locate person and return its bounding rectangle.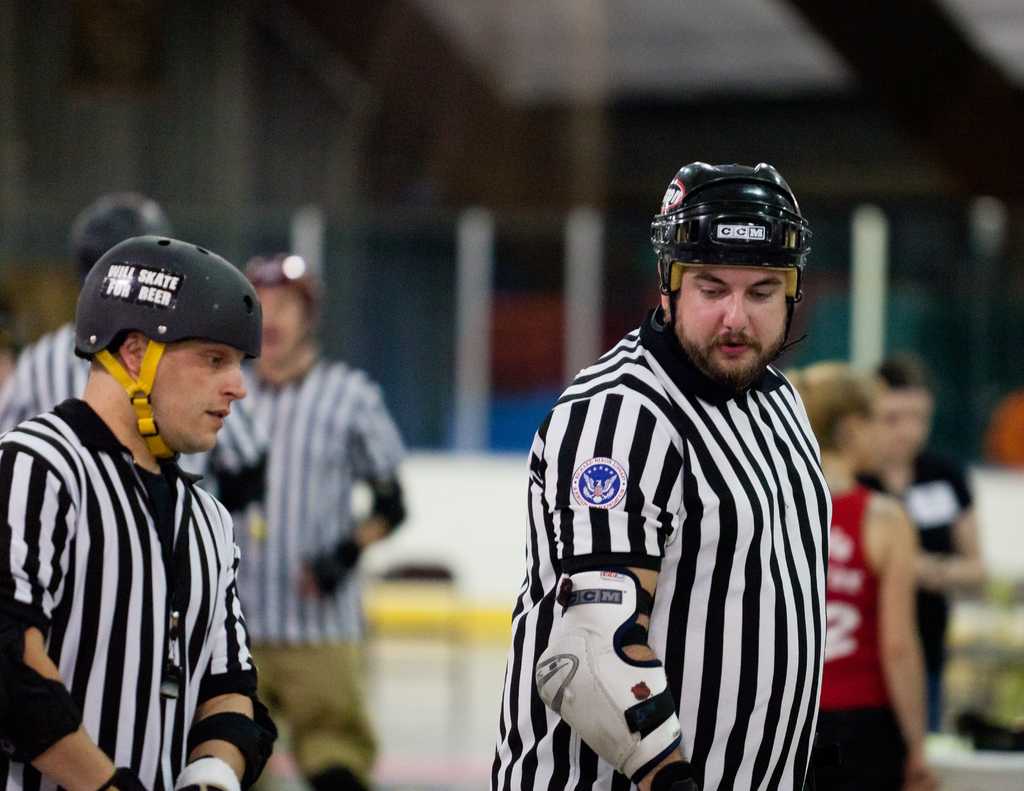
bbox=(242, 250, 400, 790).
